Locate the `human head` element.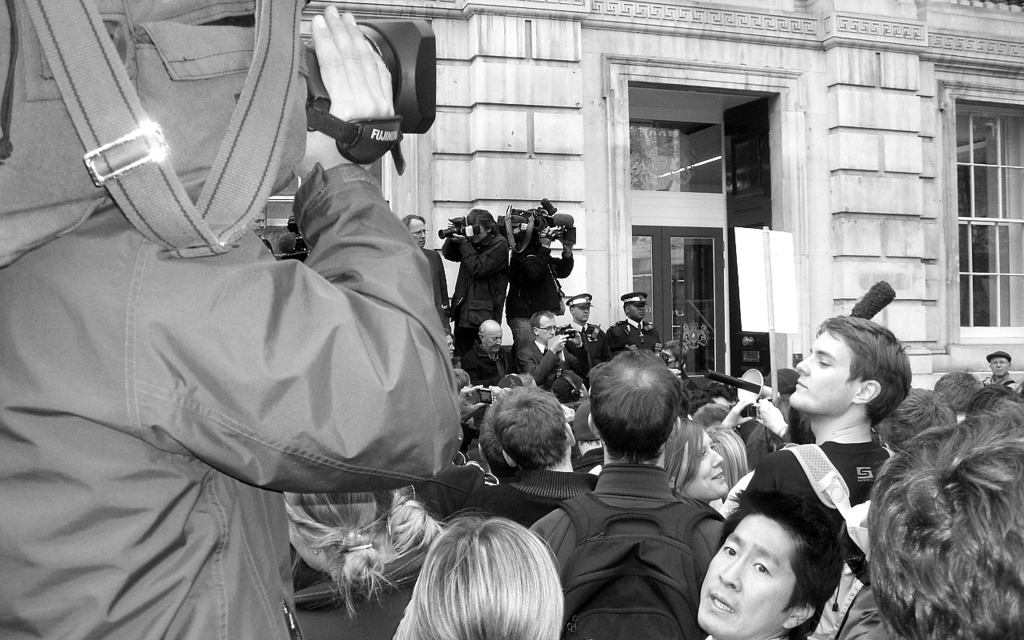
Element bbox: bbox=[669, 420, 730, 501].
